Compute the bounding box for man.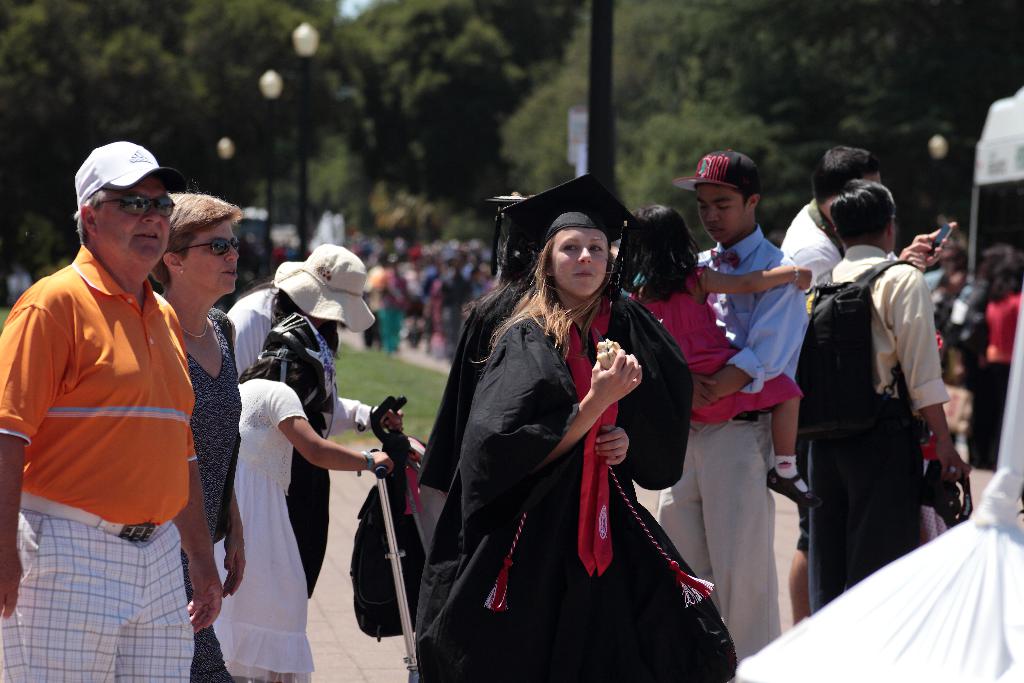
[left=8, top=120, right=234, bottom=671].
